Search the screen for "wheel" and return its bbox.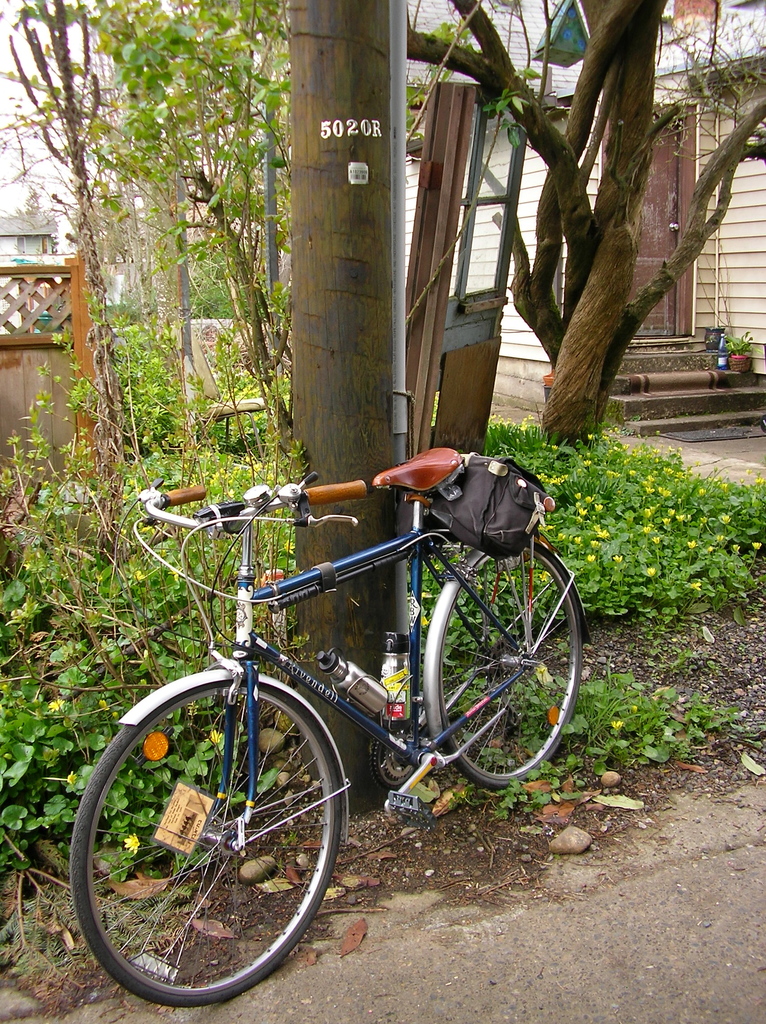
Found: box(435, 534, 594, 790).
